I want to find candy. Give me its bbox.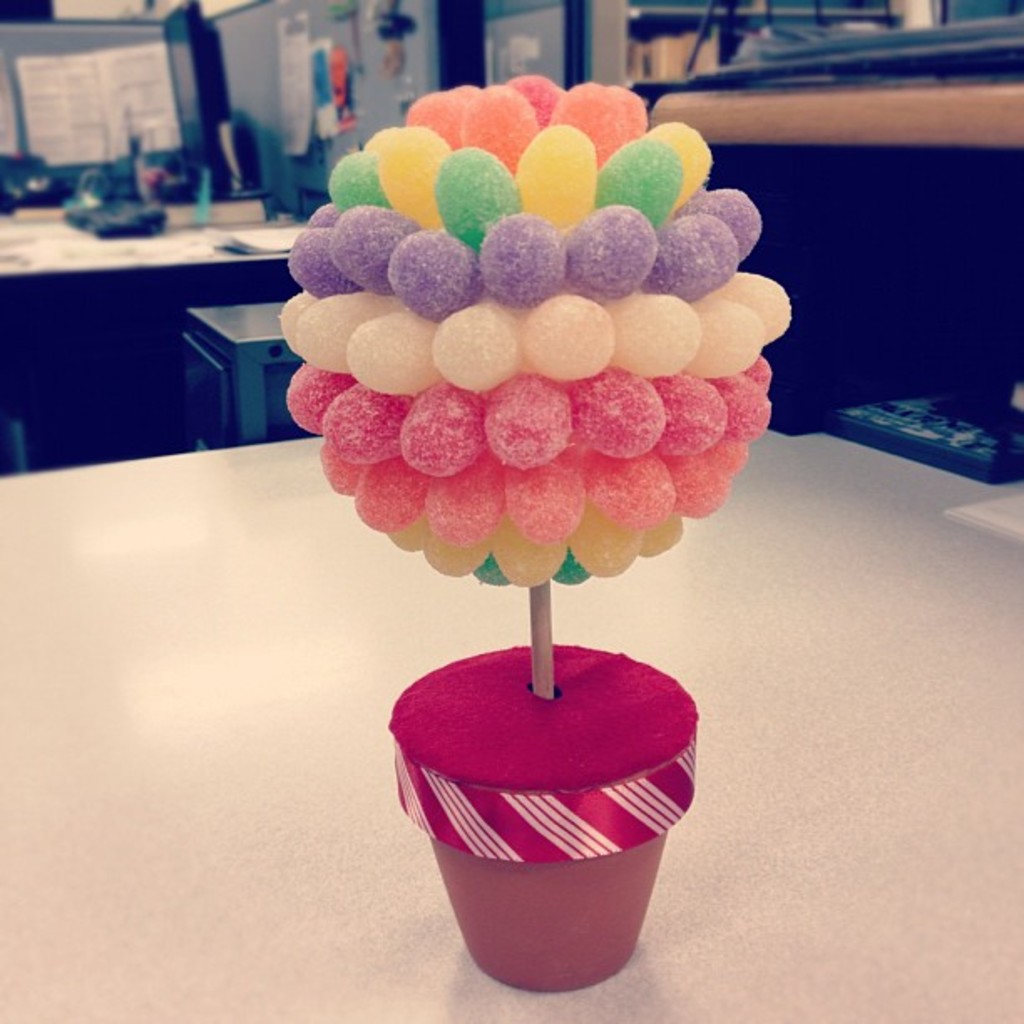
rect(668, 455, 728, 514).
